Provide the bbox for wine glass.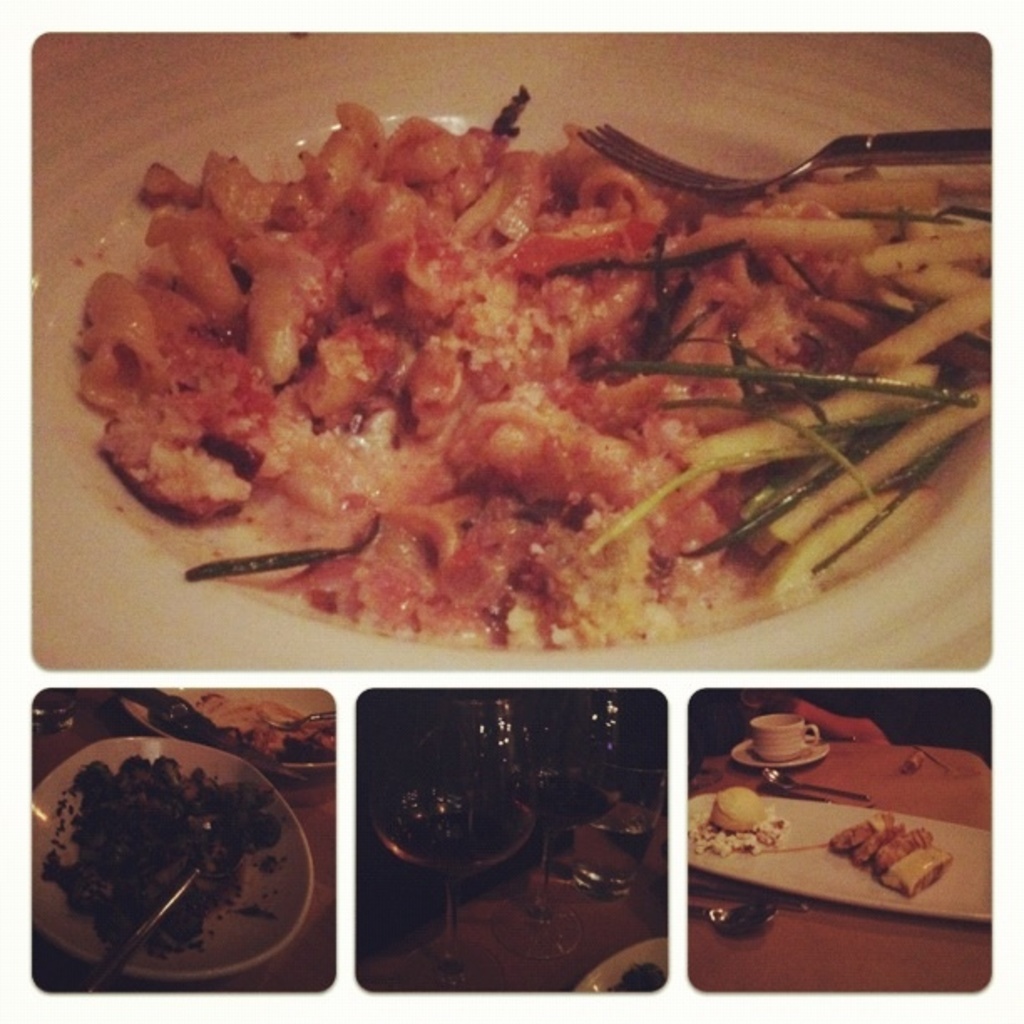
(x1=363, y1=696, x2=542, y2=994).
